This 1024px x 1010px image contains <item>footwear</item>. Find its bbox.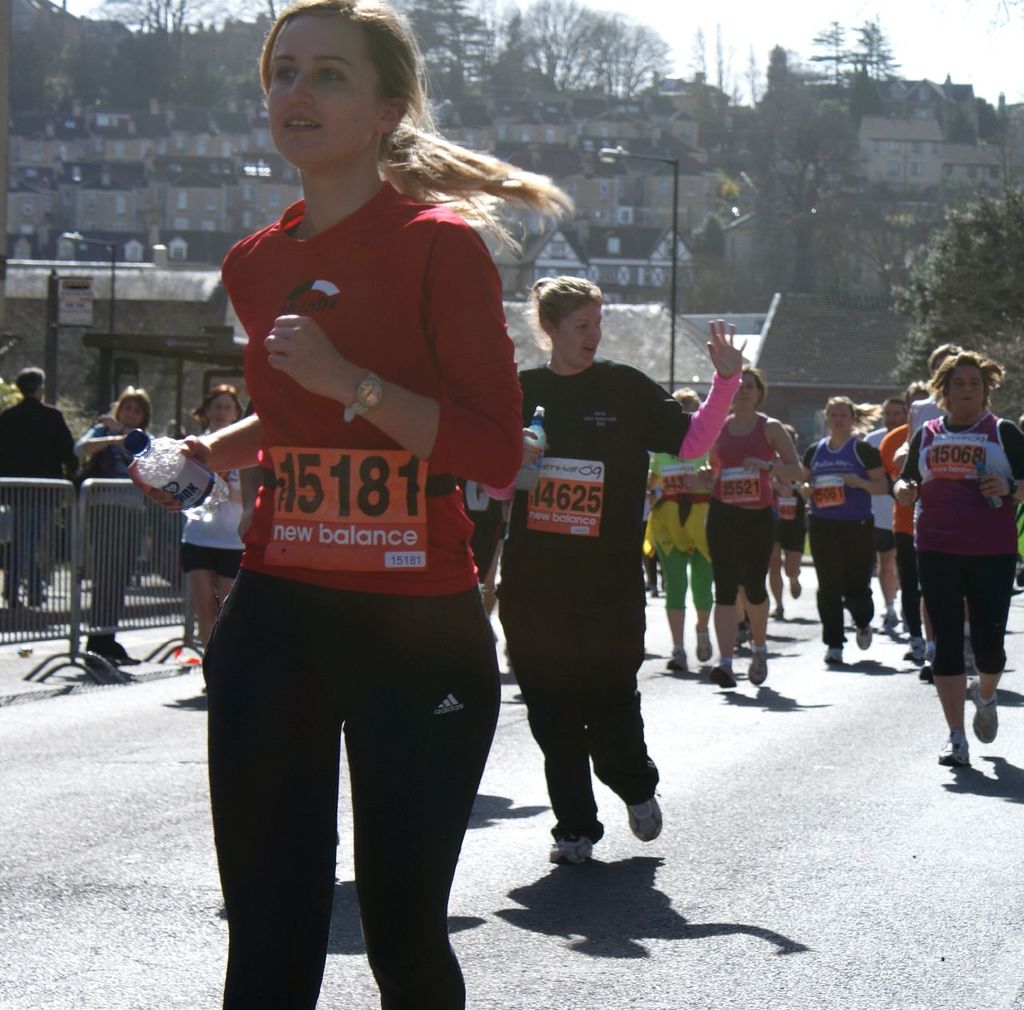
(934,731,970,762).
